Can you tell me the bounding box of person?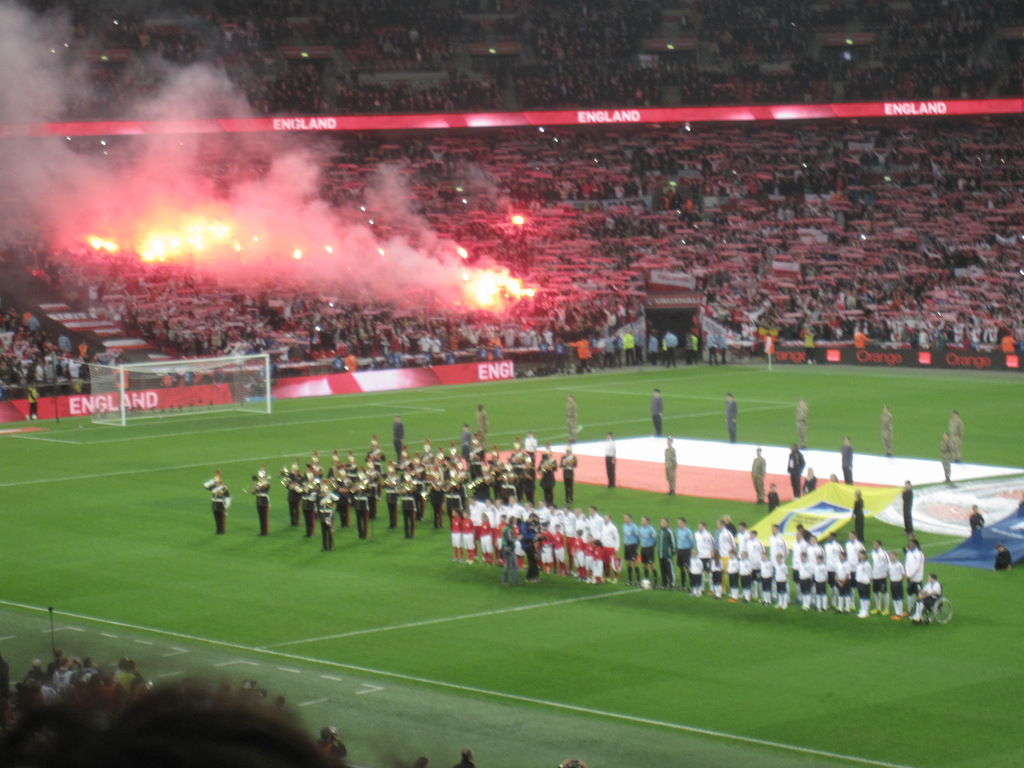
rect(44, 646, 65, 674).
